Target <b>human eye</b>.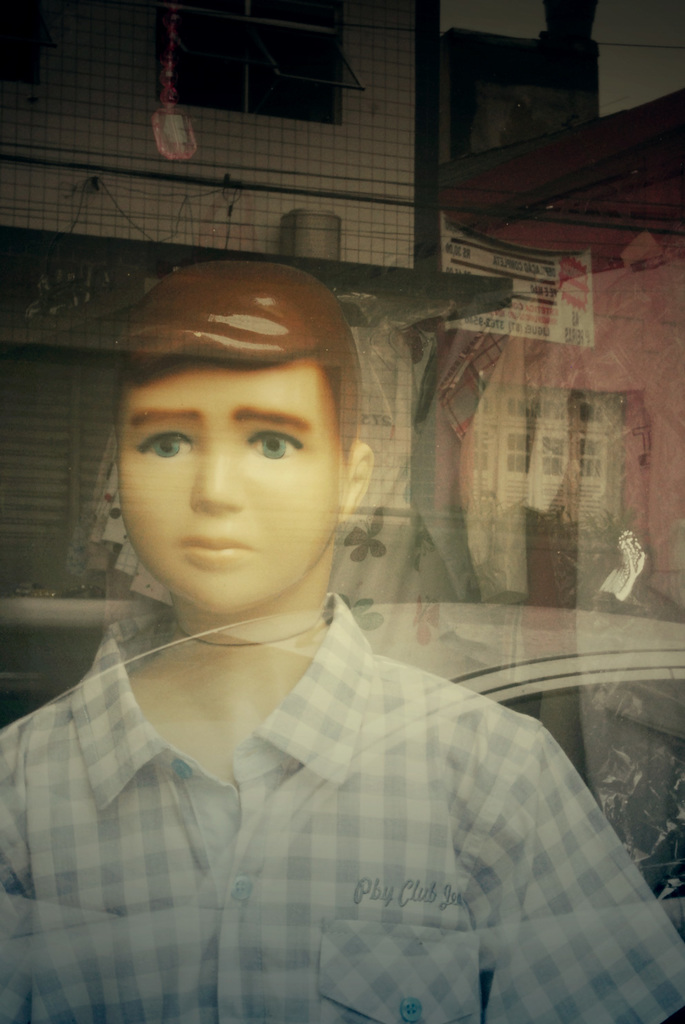
Target region: pyautogui.locateOnScreen(130, 420, 198, 466).
